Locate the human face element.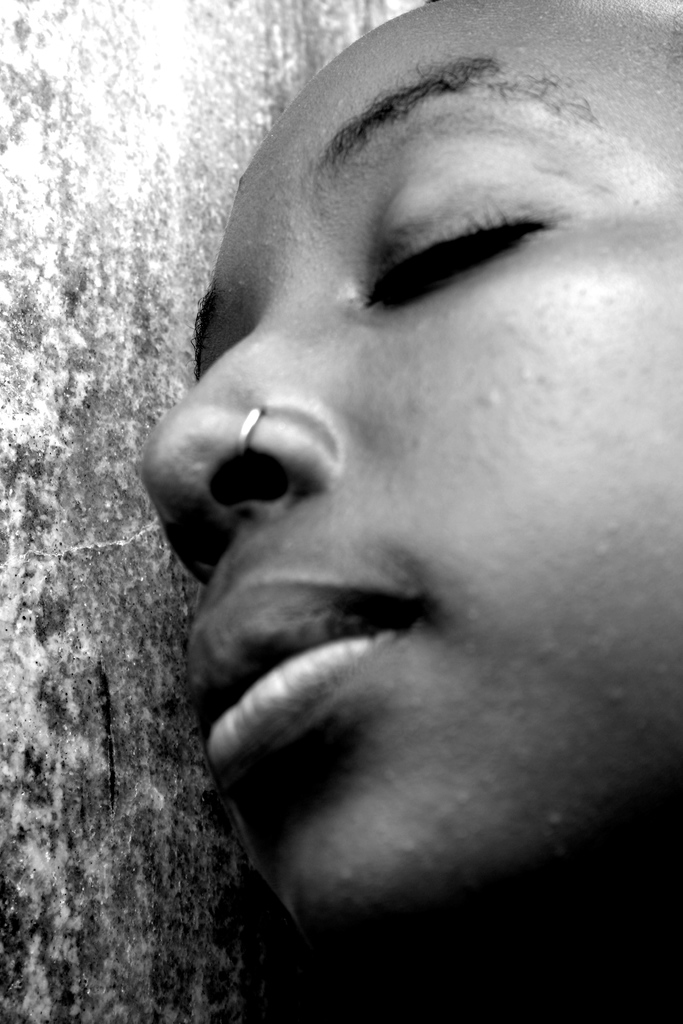
Element bbox: (137,0,682,949).
